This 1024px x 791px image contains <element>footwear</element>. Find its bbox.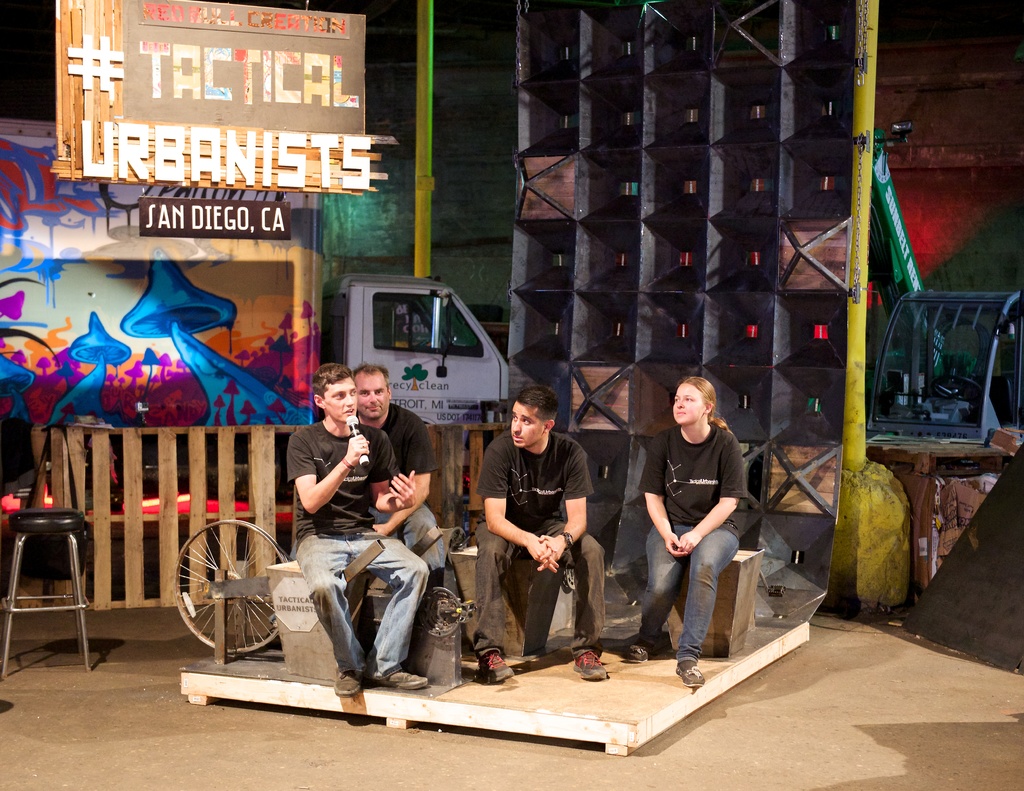
box=[332, 669, 365, 696].
